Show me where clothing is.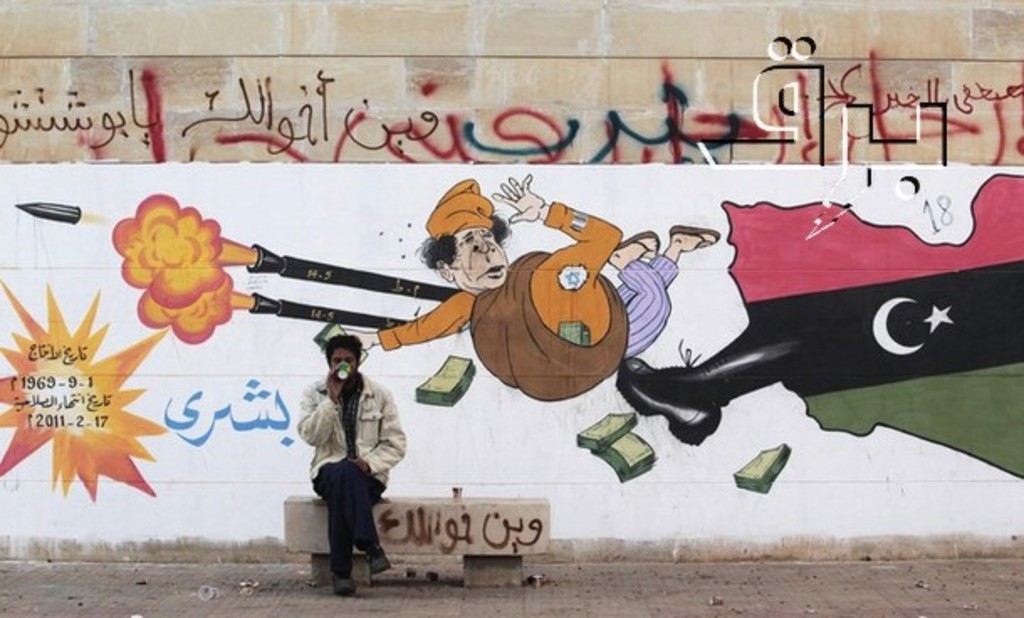
clothing is at 284 344 396 571.
